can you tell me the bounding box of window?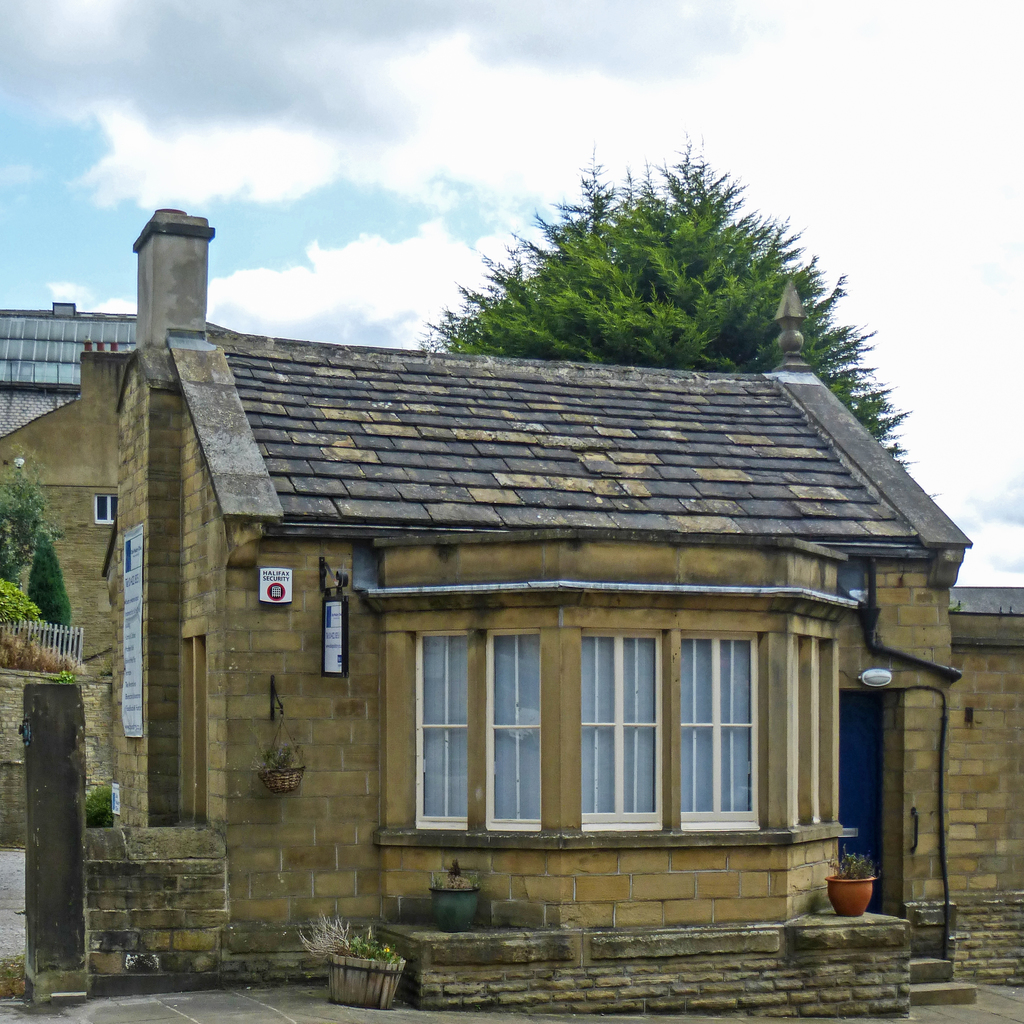
box=[574, 626, 667, 820].
